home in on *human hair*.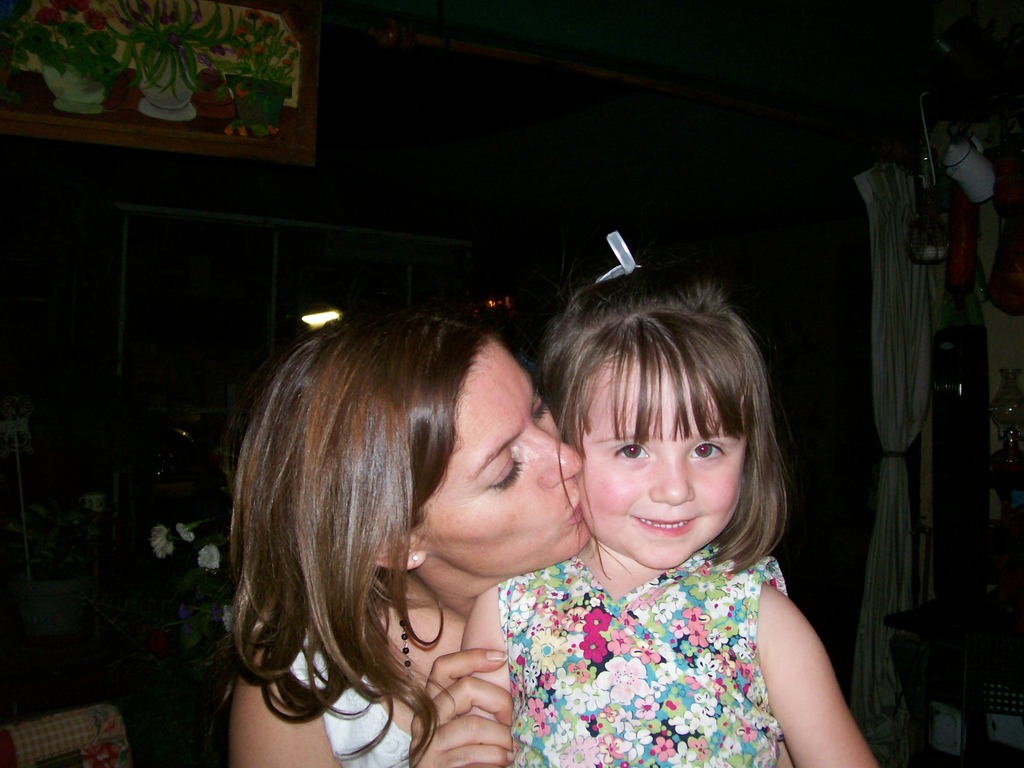
Homed in at <bbox>534, 294, 799, 566</bbox>.
